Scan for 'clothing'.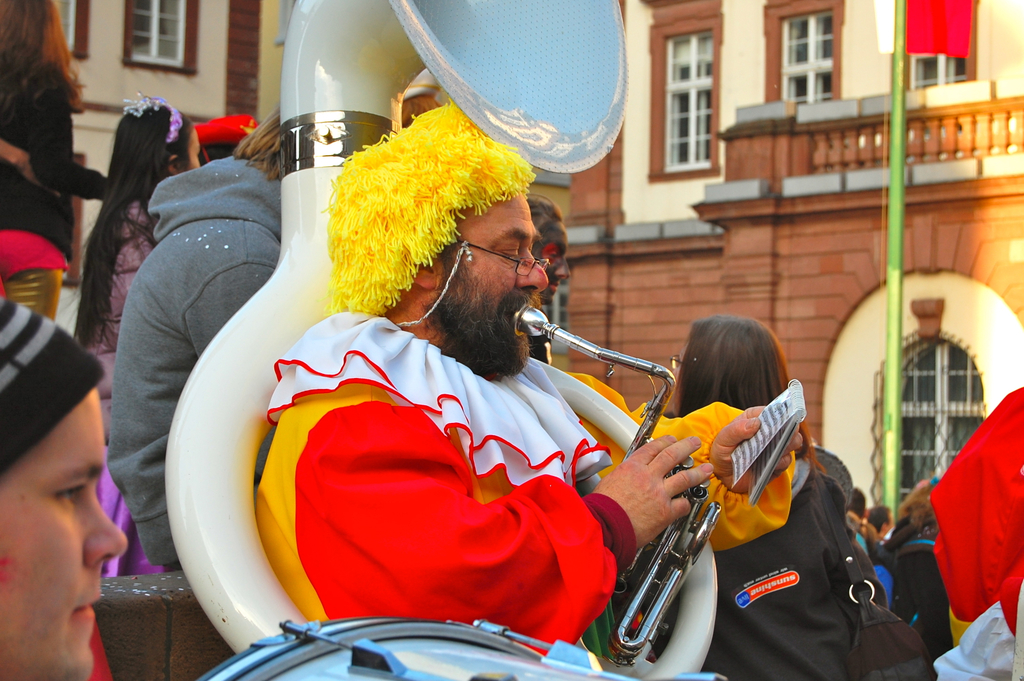
Scan result: Rect(681, 440, 924, 680).
